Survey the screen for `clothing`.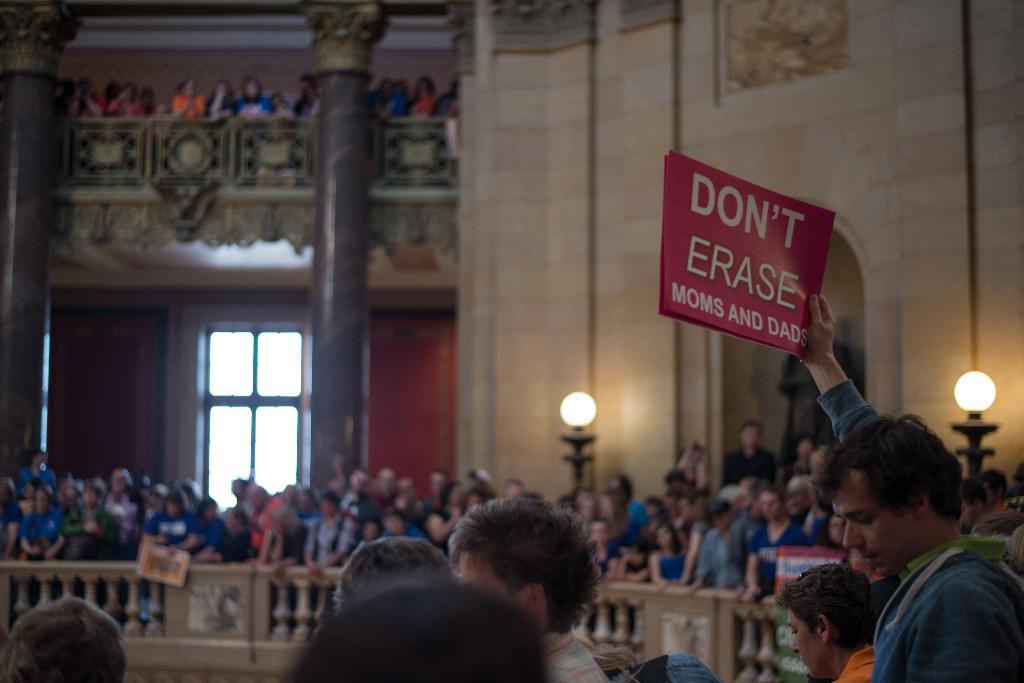
Survey found: select_region(105, 101, 140, 123).
